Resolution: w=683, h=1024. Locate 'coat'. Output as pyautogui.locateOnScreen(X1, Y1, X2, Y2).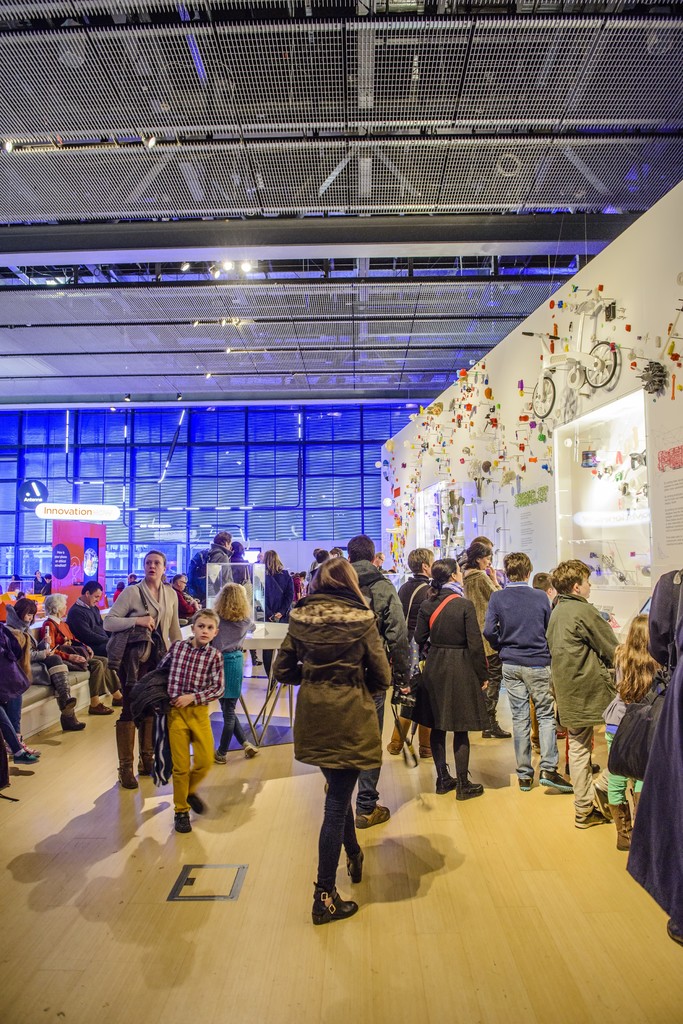
pyautogui.locateOnScreen(545, 593, 618, 739).
